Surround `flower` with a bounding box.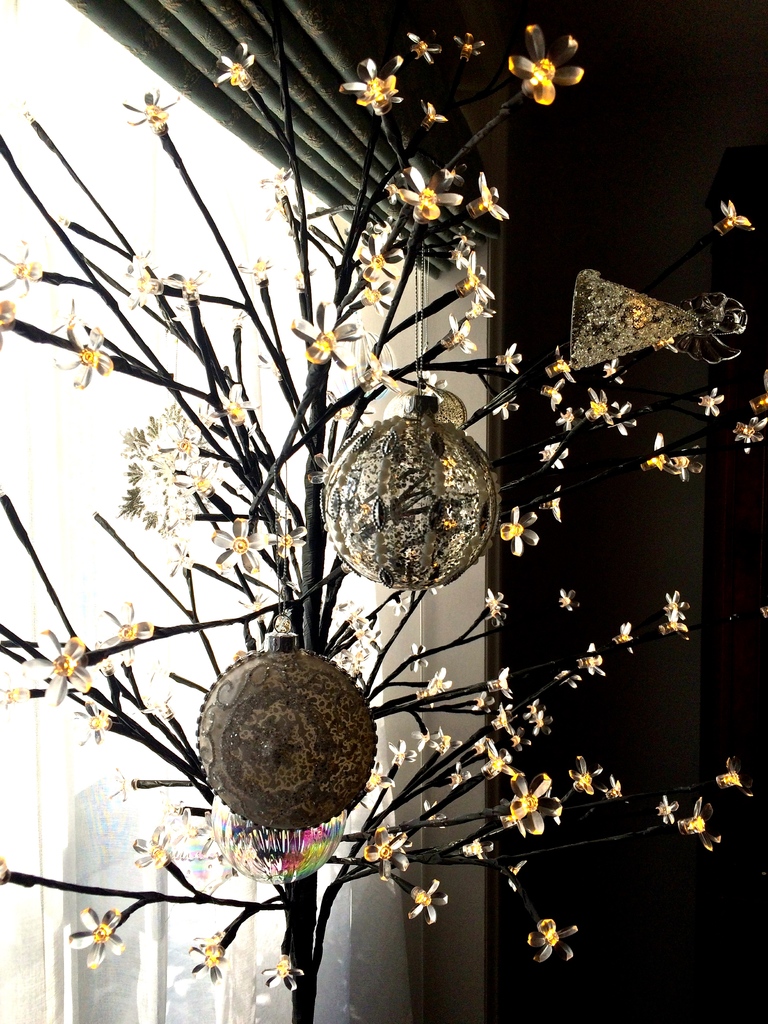
(x1=124, y1=250, x2=160, y2=307).
